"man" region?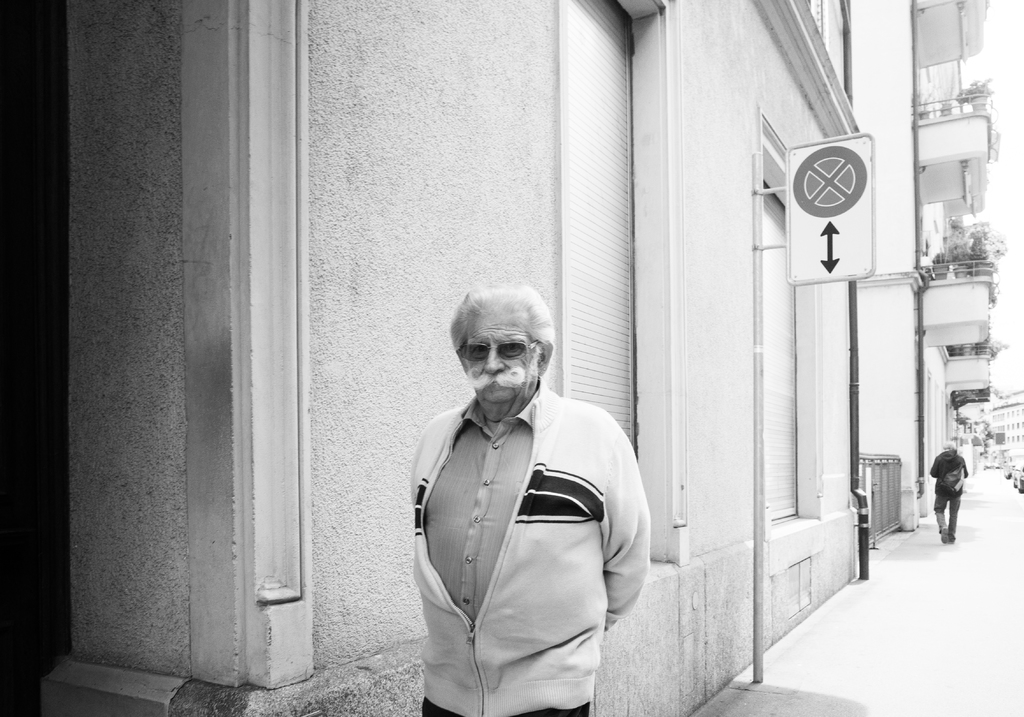
BBox(925, 441, 971, 544)
